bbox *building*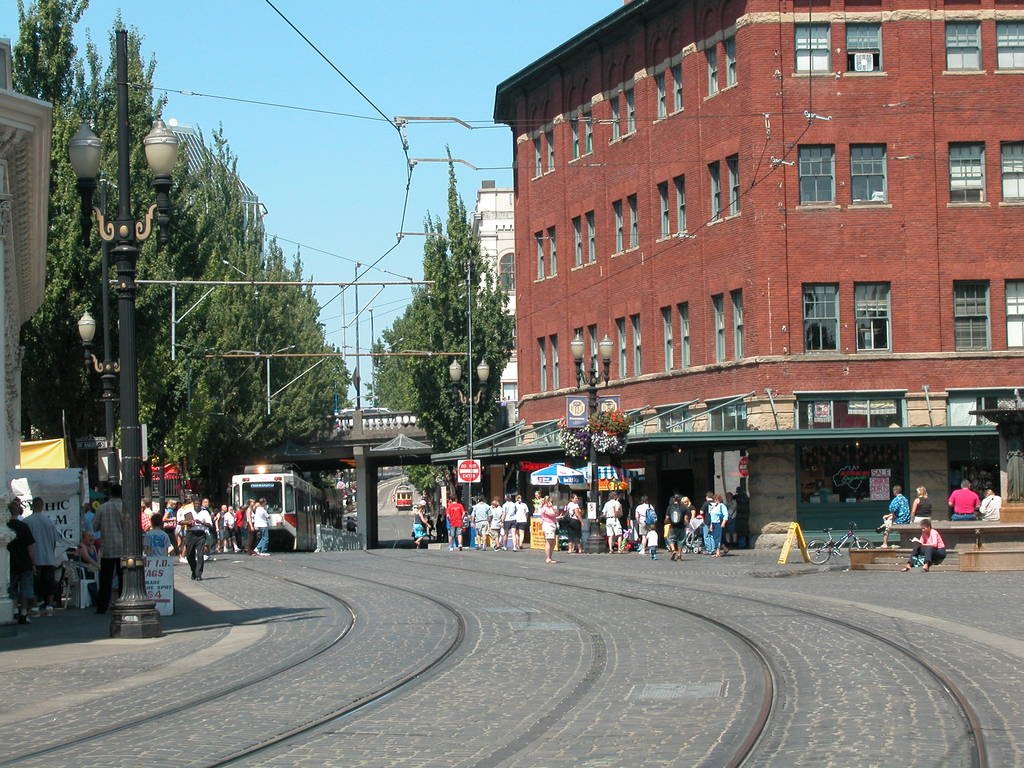
locate(488, 0, 1023, 544)
